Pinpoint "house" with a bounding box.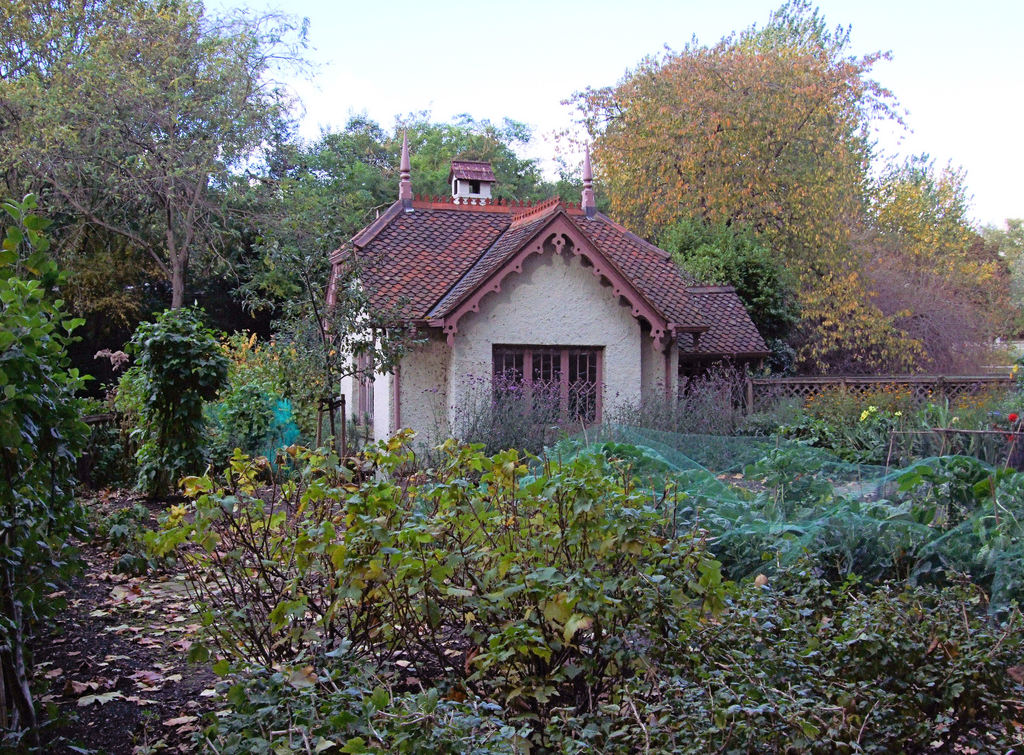
l=310, t=169, r=760, b=459.
